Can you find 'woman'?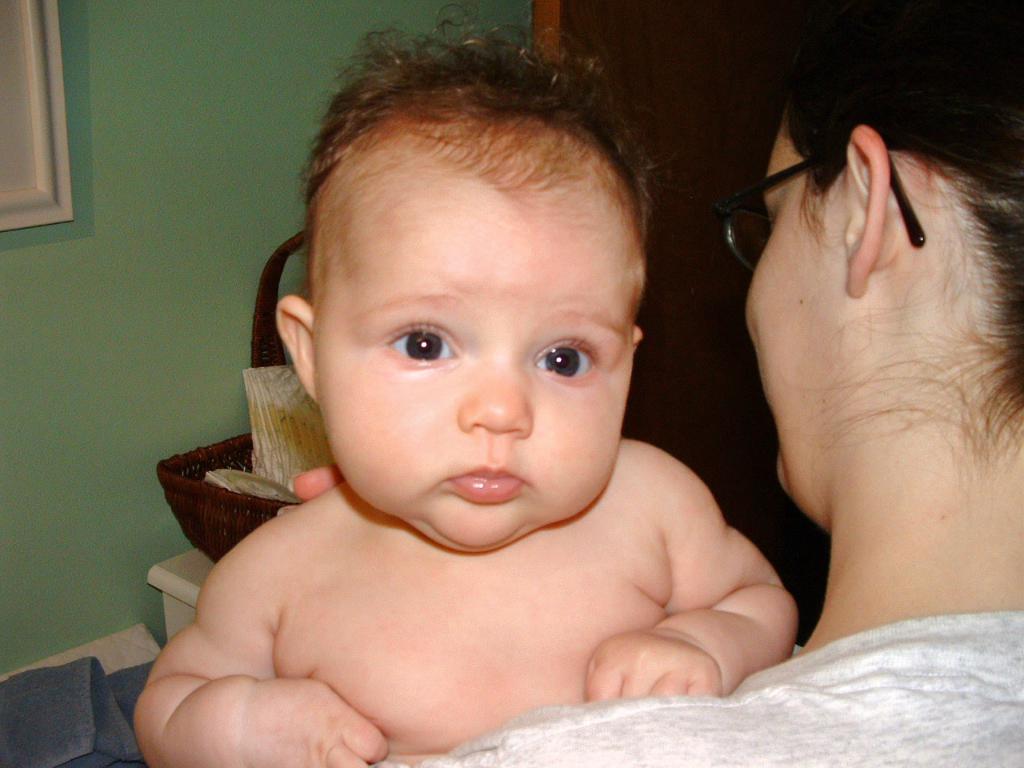
Yes, bounding box: region(380, 0, 1023, 767).
